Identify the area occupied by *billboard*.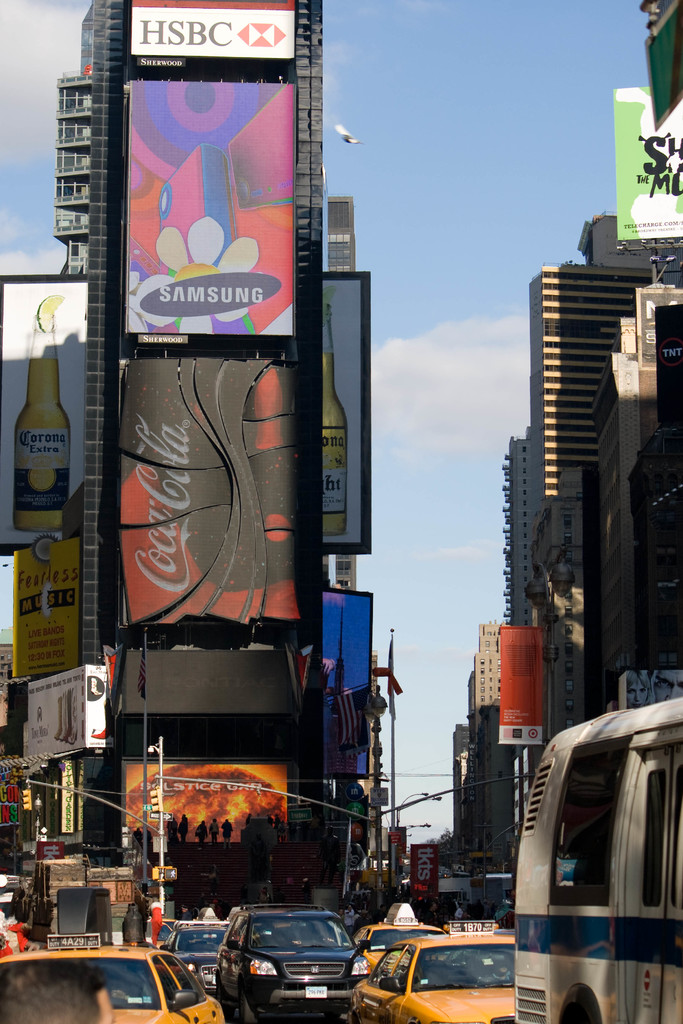
Area: pyautogui.locateOnScreen(31, 659, 110, 758).
